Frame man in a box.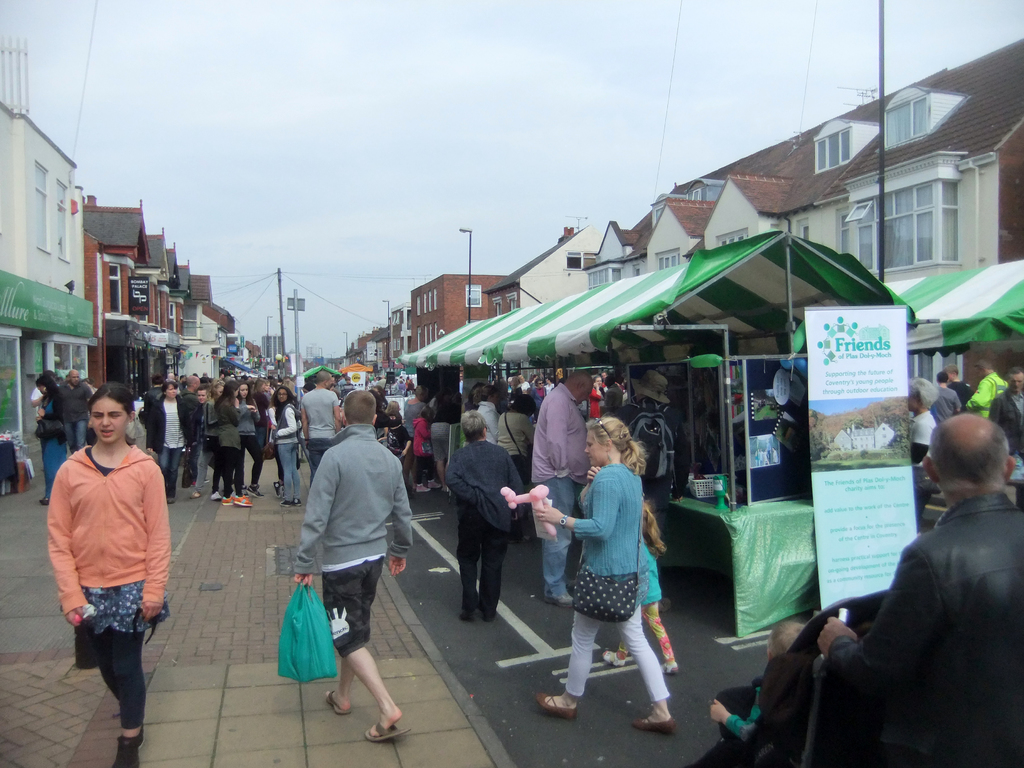
<region>300, 368, 342, 486</region>.
